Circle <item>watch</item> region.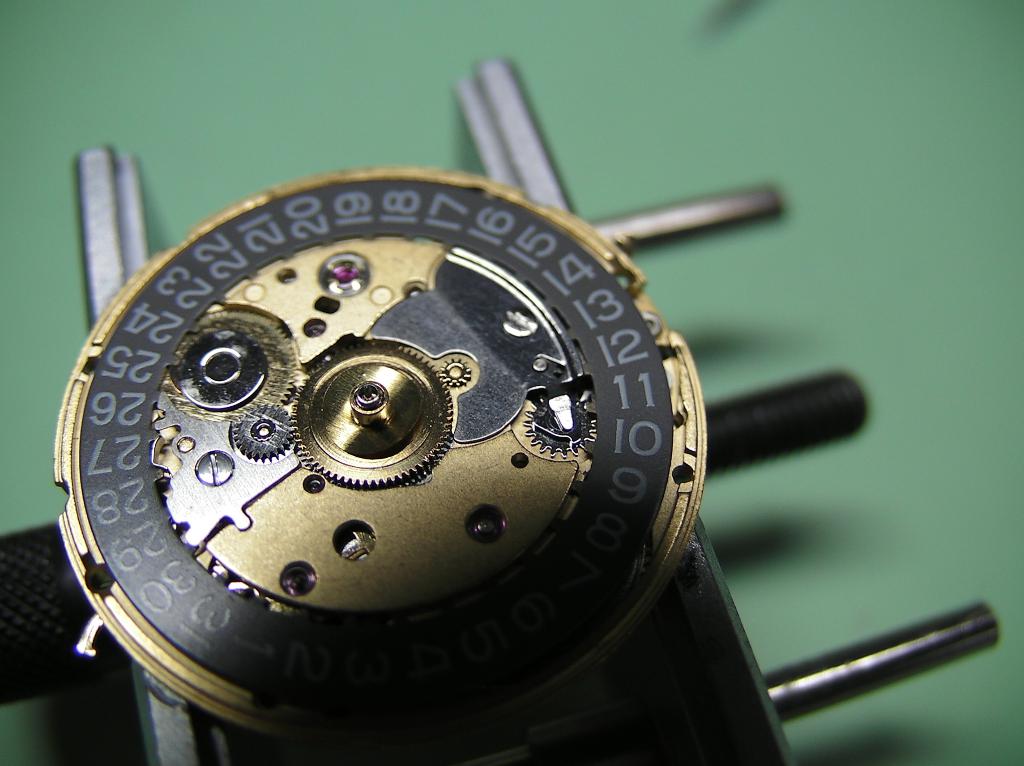
Region: l=47, t=159, r=706, b=765.
